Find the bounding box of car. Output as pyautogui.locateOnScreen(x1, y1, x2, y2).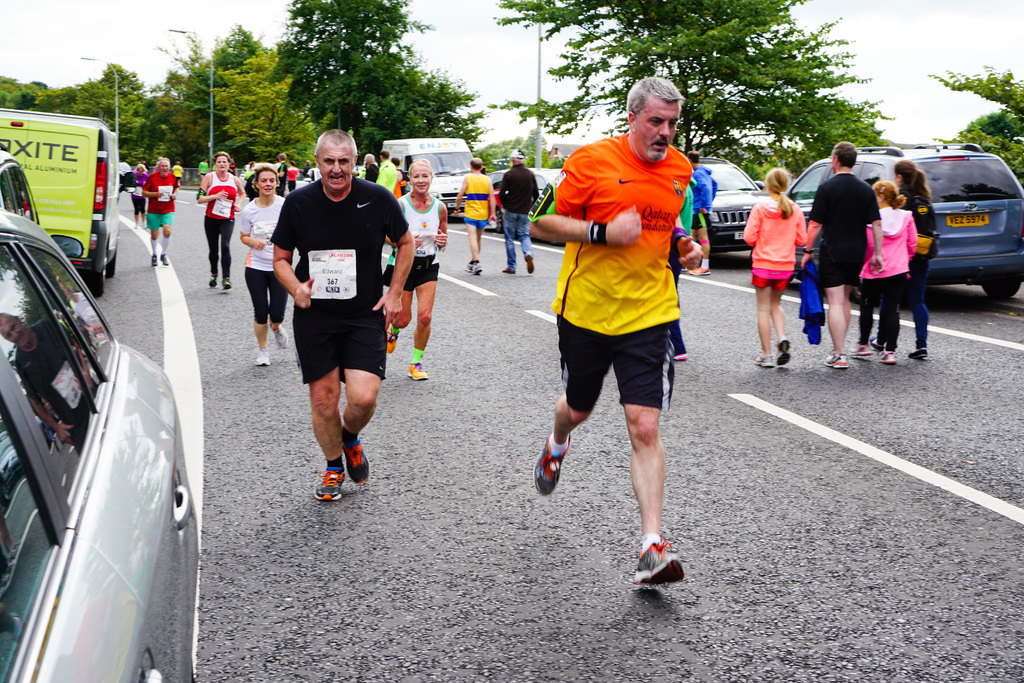
pyautogui.locateOnScreen(700, 163, 764, 244).
